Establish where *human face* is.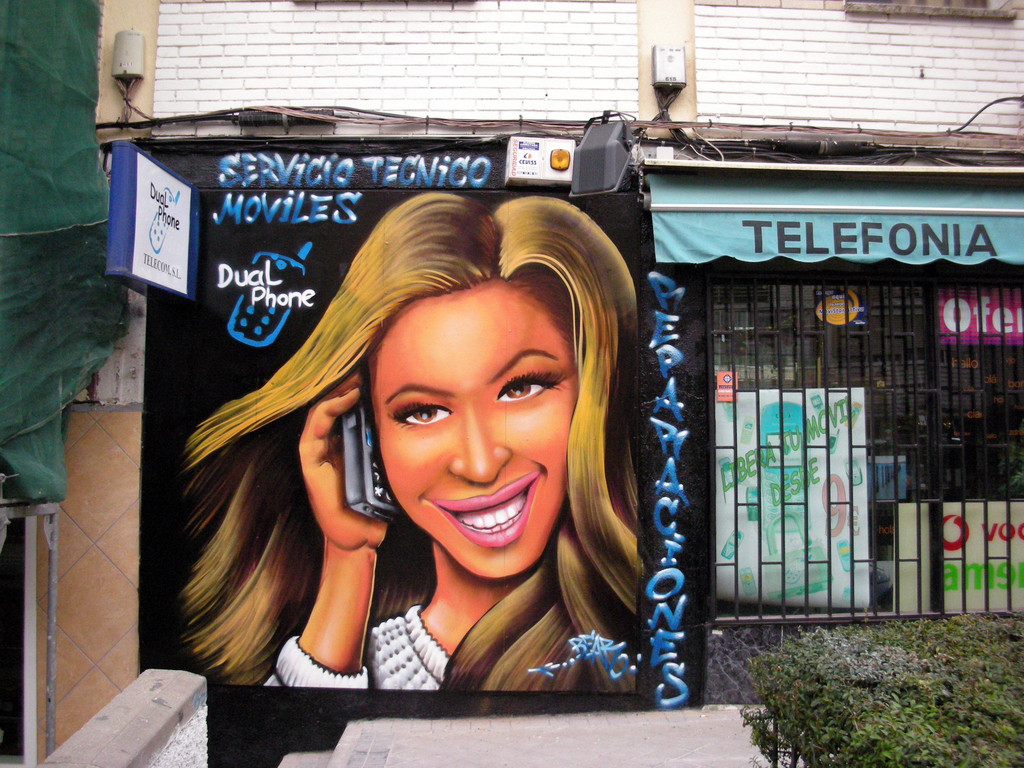
Established at (375,285,581,572).
